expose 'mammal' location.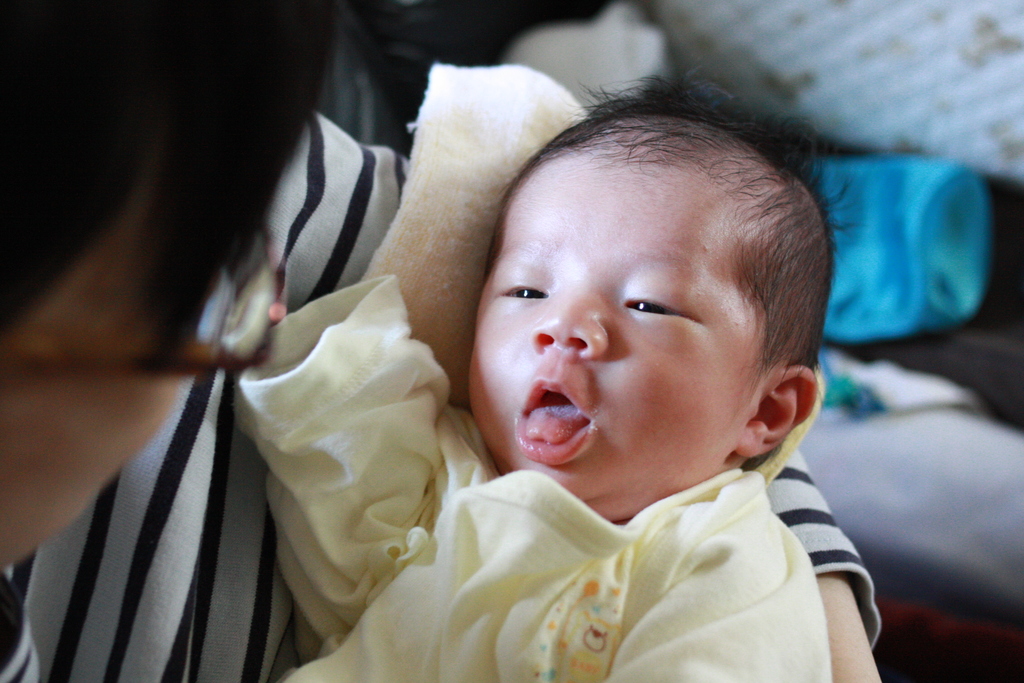
Exposed at l=2, t=0, r=885, b=682.
